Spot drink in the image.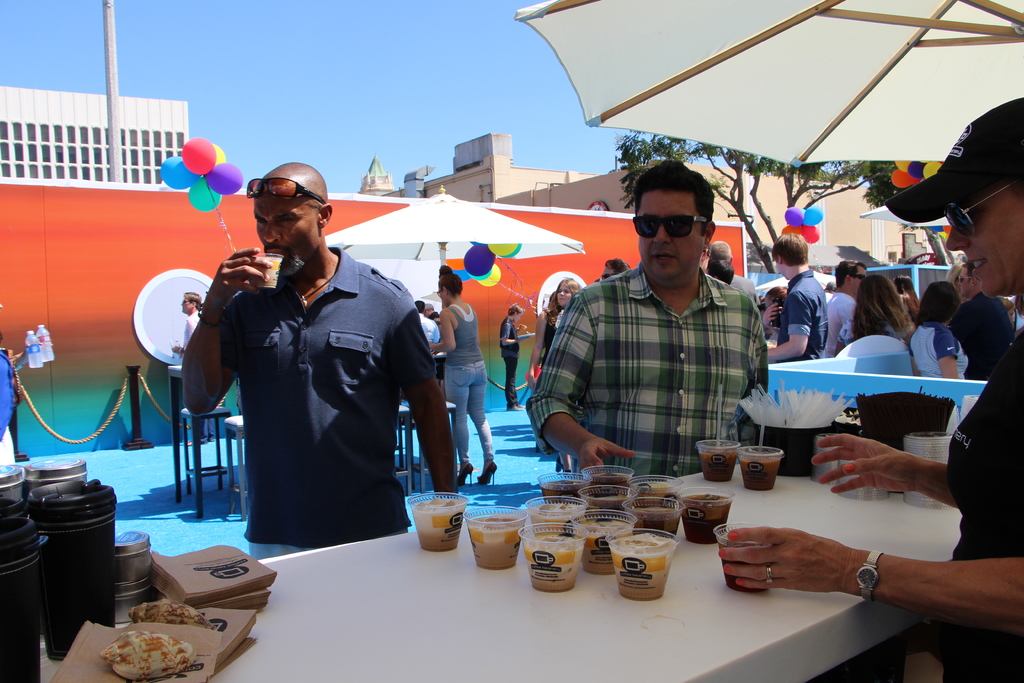
drink found at <region>465, 507, 525, 572</region>.
